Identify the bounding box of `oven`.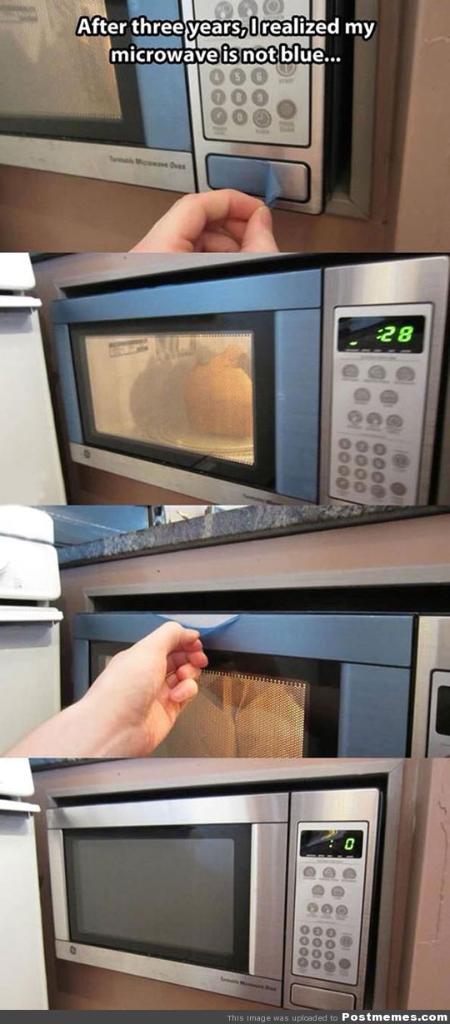
detection(72, 612, 449, 760).
